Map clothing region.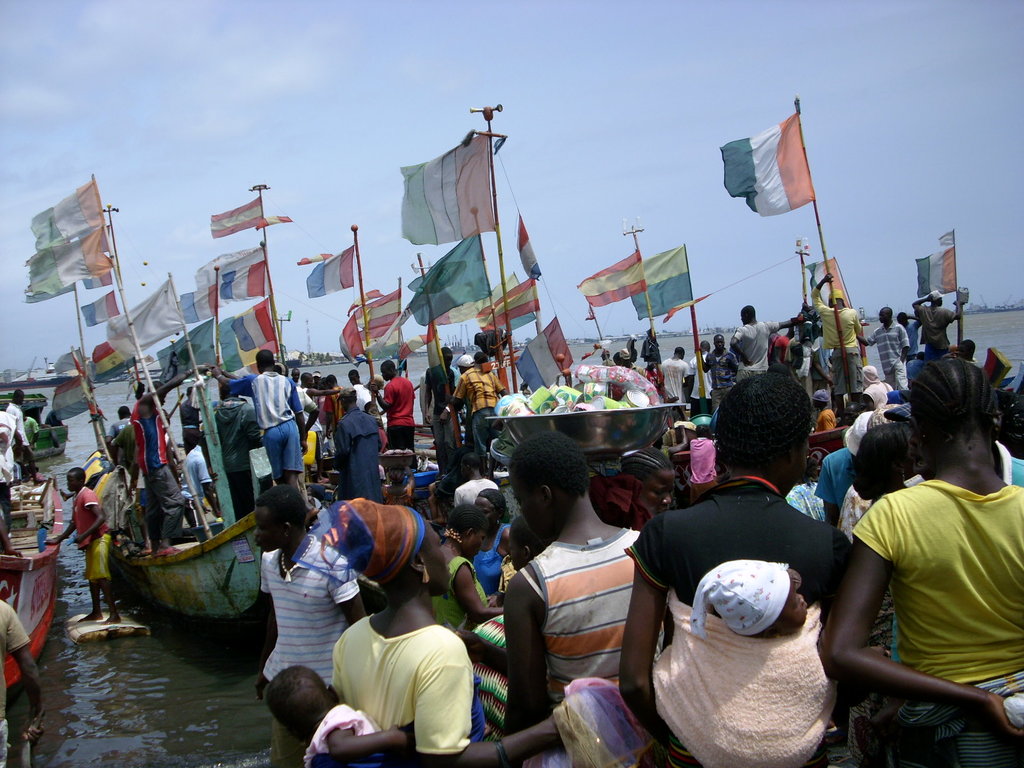
Mapped to <bbox>921, 304, 954, 358</bbox>.
